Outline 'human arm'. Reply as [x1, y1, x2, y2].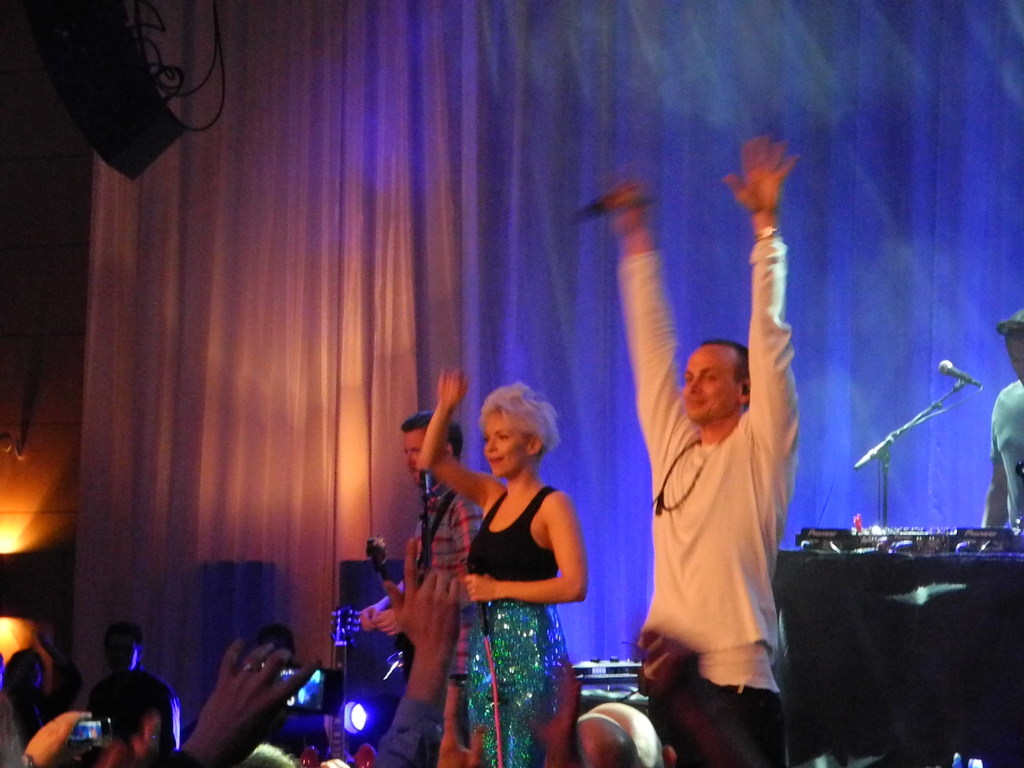
[415, 363, 501, 509].
